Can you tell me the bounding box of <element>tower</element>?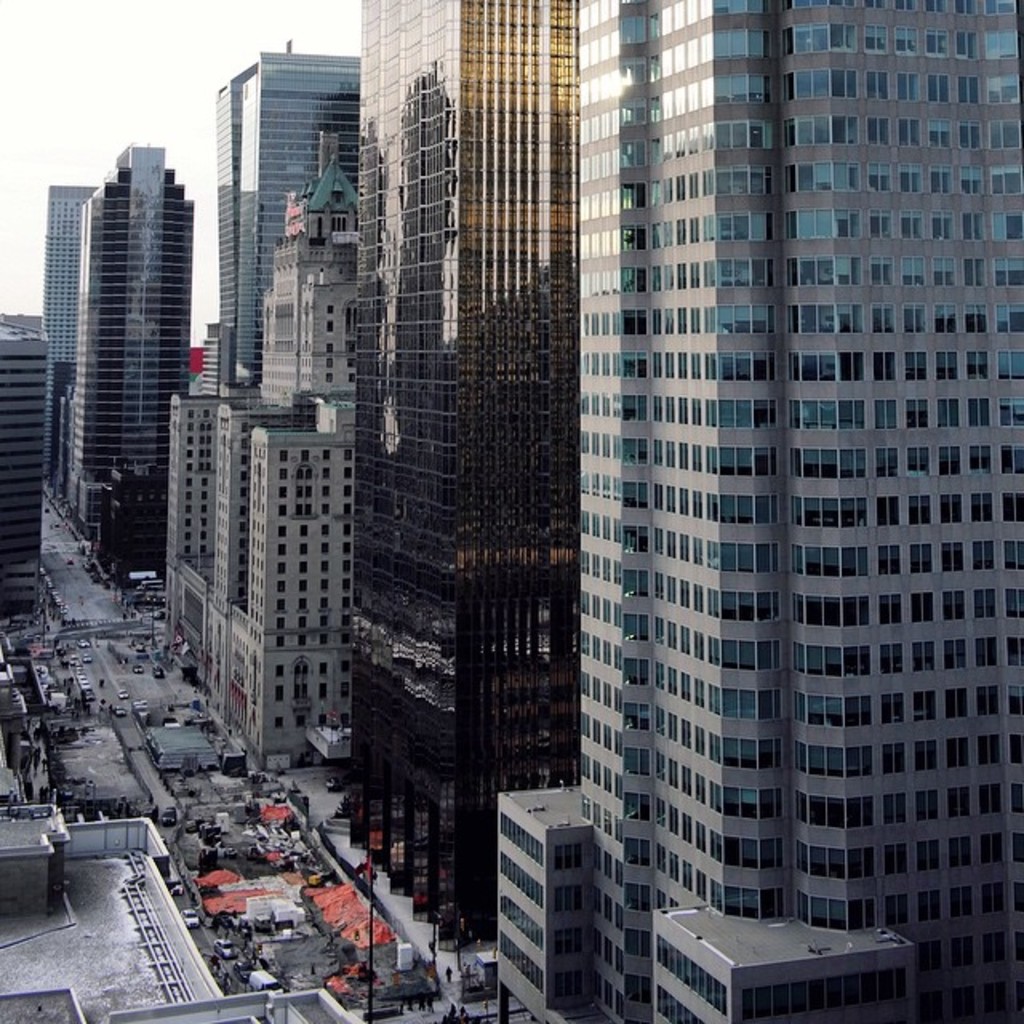
l=26, t=109, r=206, b=534.
